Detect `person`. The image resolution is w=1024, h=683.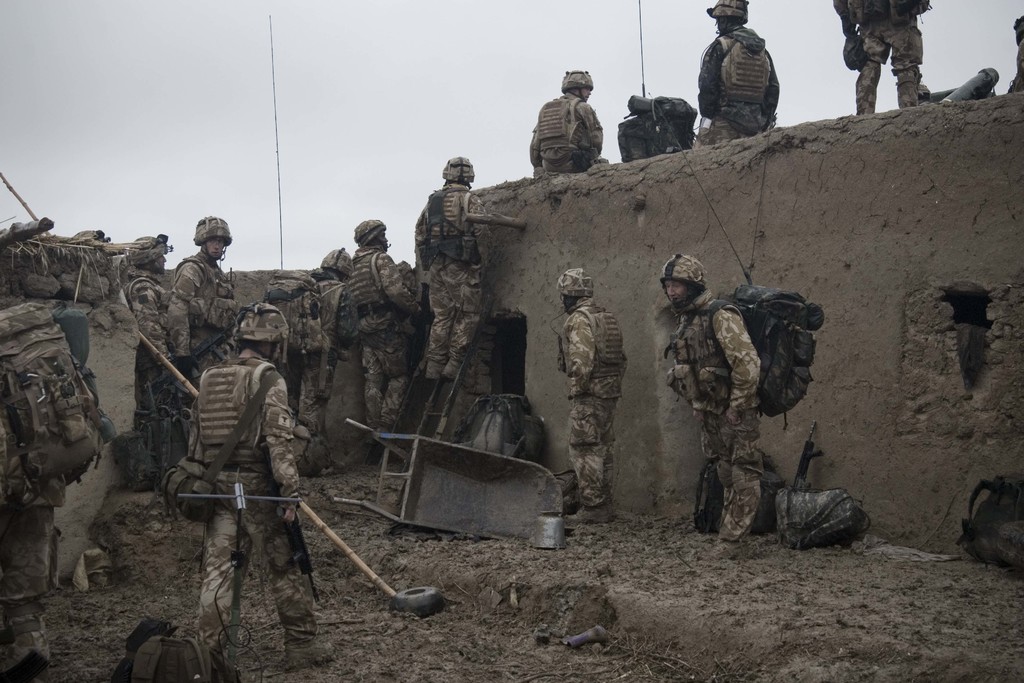
<box>526,68,609,173</box>.
